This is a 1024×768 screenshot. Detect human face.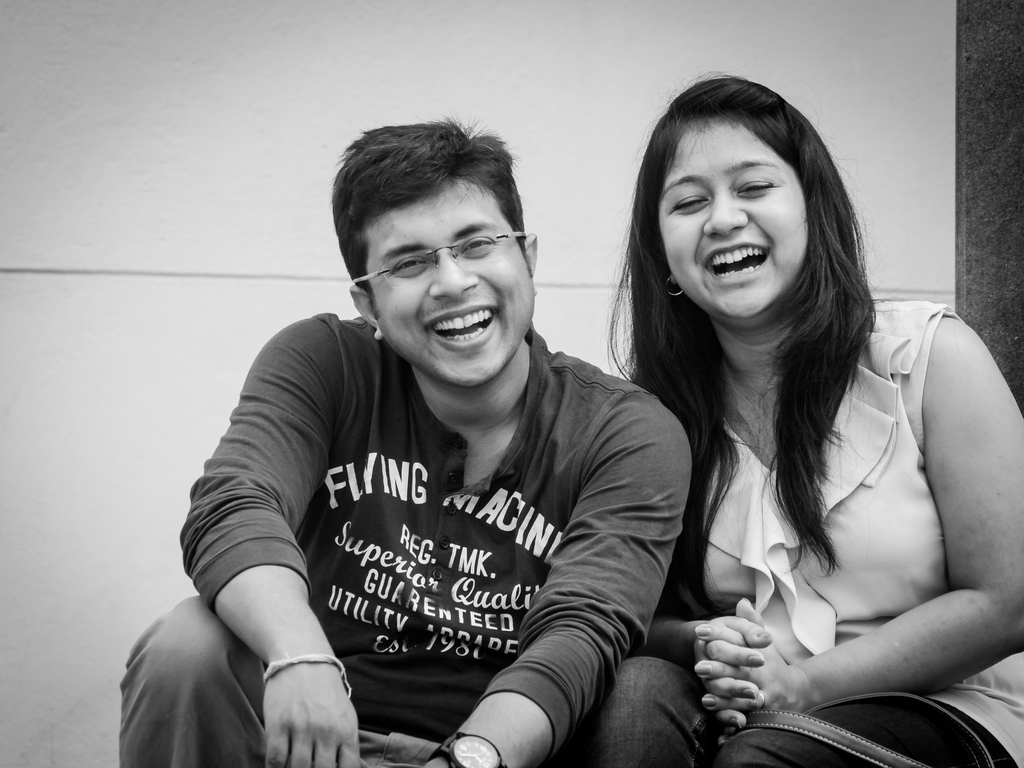
BBox(655, 116, 808, 323).
